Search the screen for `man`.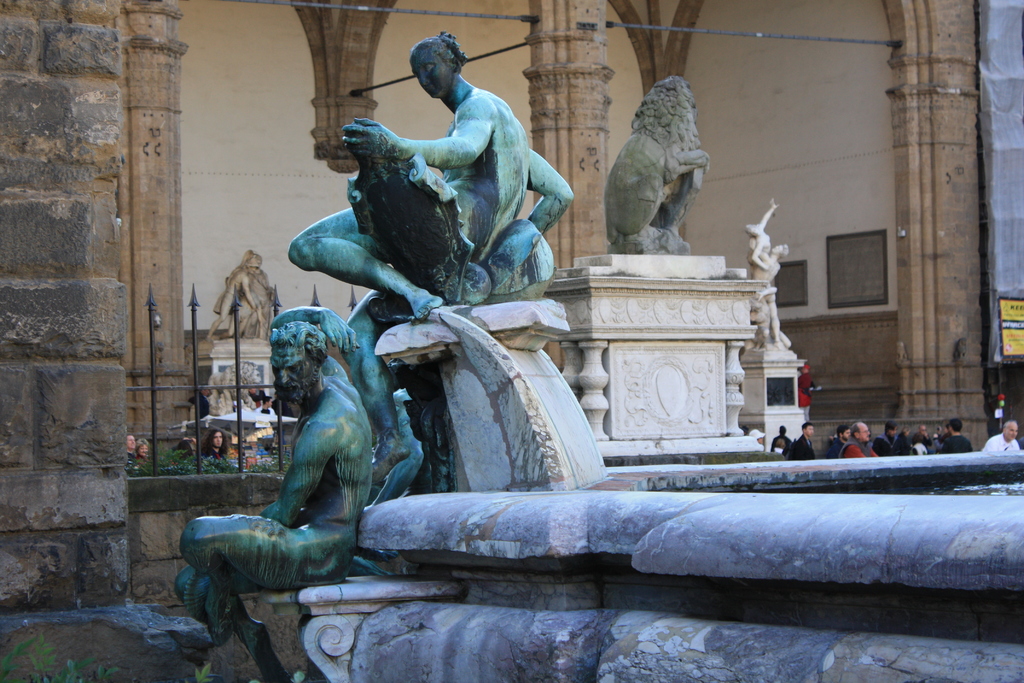
Found at crop(877, 418, 900, 452).
